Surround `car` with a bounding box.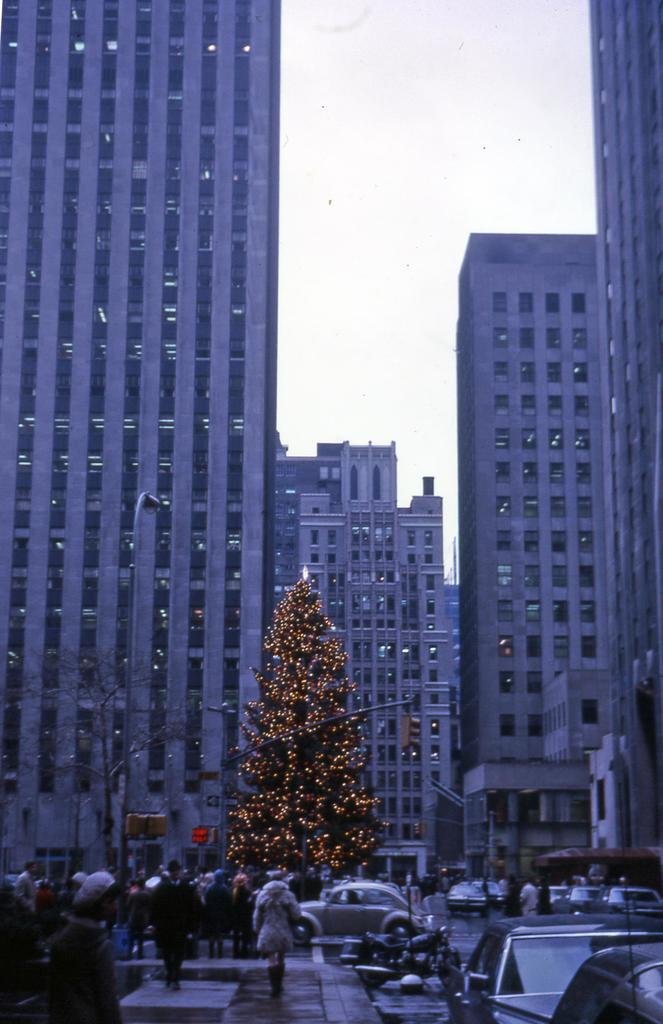
<box>551,936,662,1023</box>.
